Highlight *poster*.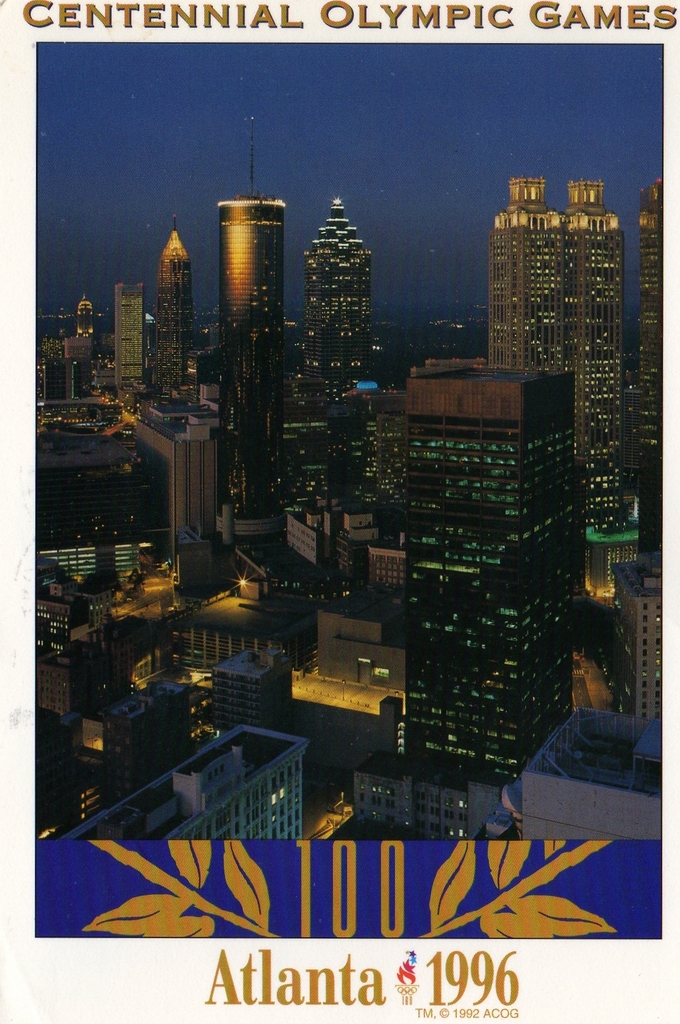
Highlighted region: <bbox>0, 0, 679, 1023</bbox>.
